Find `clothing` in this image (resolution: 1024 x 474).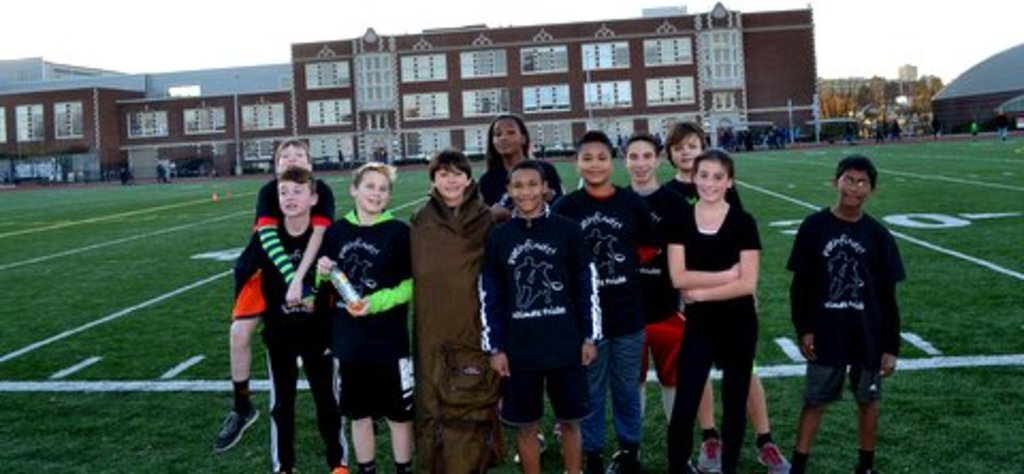
select_region(410, 203, 503, 472).
